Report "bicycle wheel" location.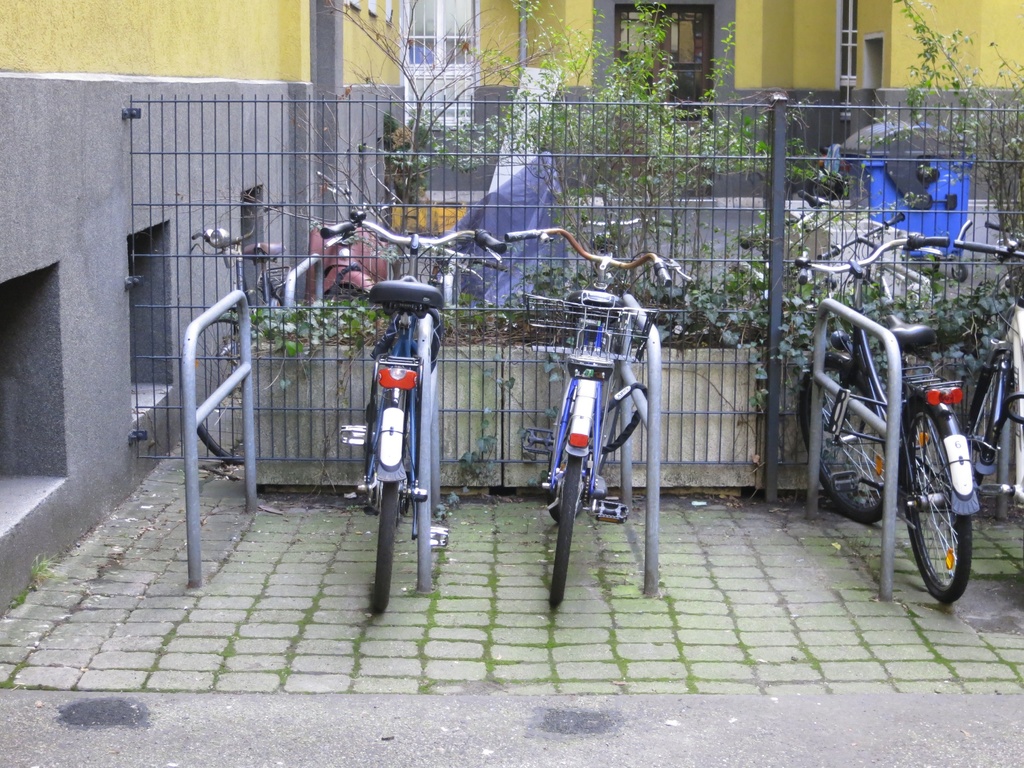
Report: [x1=958, y1=358, x2=1010, y2=499].
